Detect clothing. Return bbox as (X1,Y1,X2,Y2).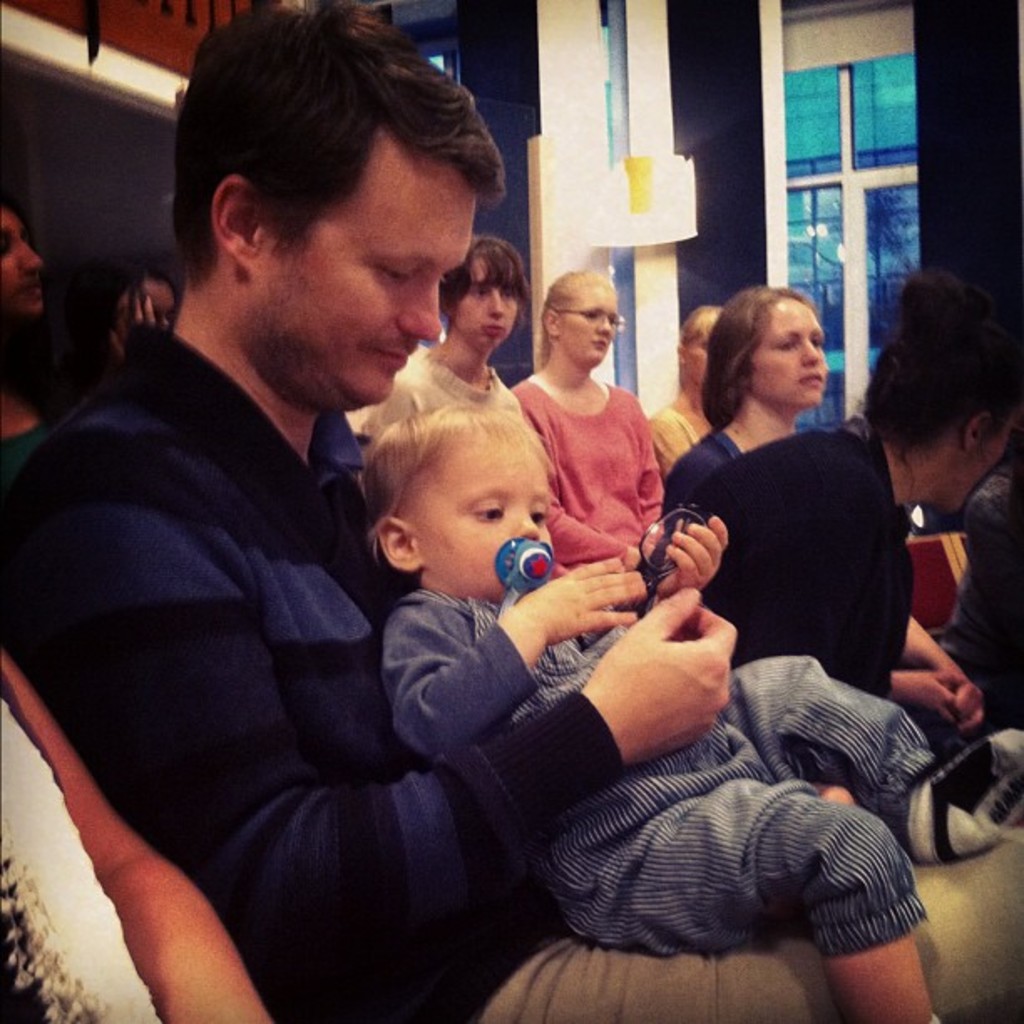
(49,214,550,1014).
